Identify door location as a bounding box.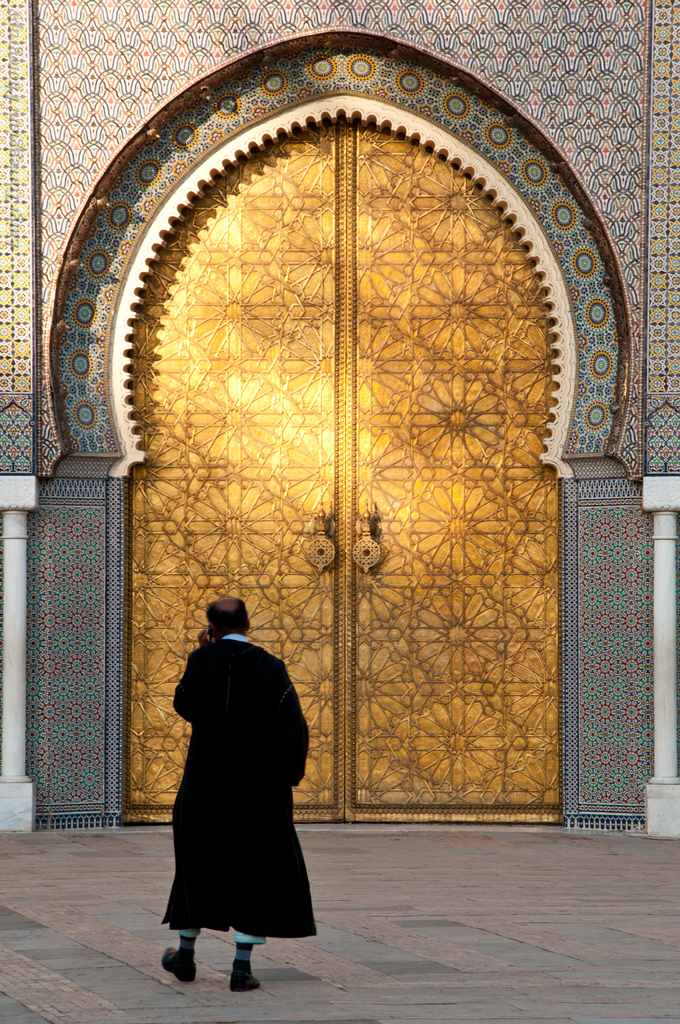
select_region(60, 97, 587, 776).
